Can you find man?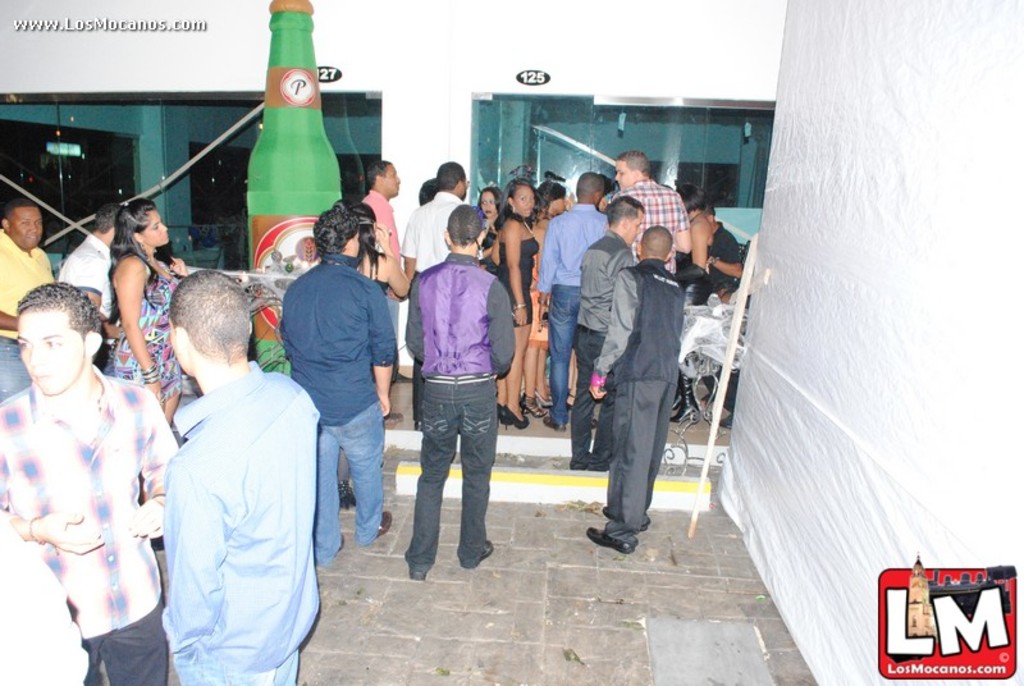
Yes, bounding box: 356, 161, 413, 385.
